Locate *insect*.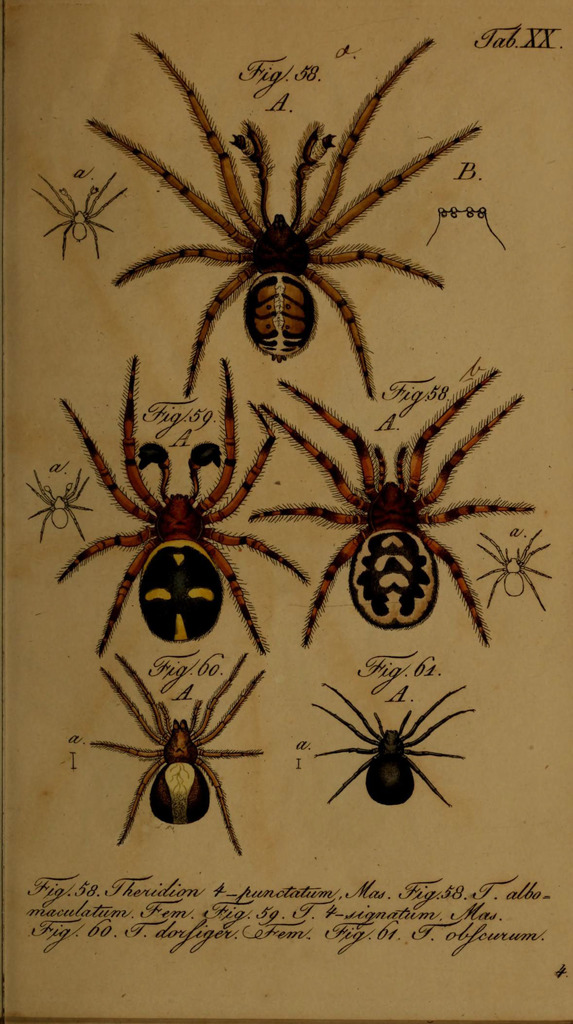
Bounding box: x1=81, y1=29, x2=483, y2=396.
